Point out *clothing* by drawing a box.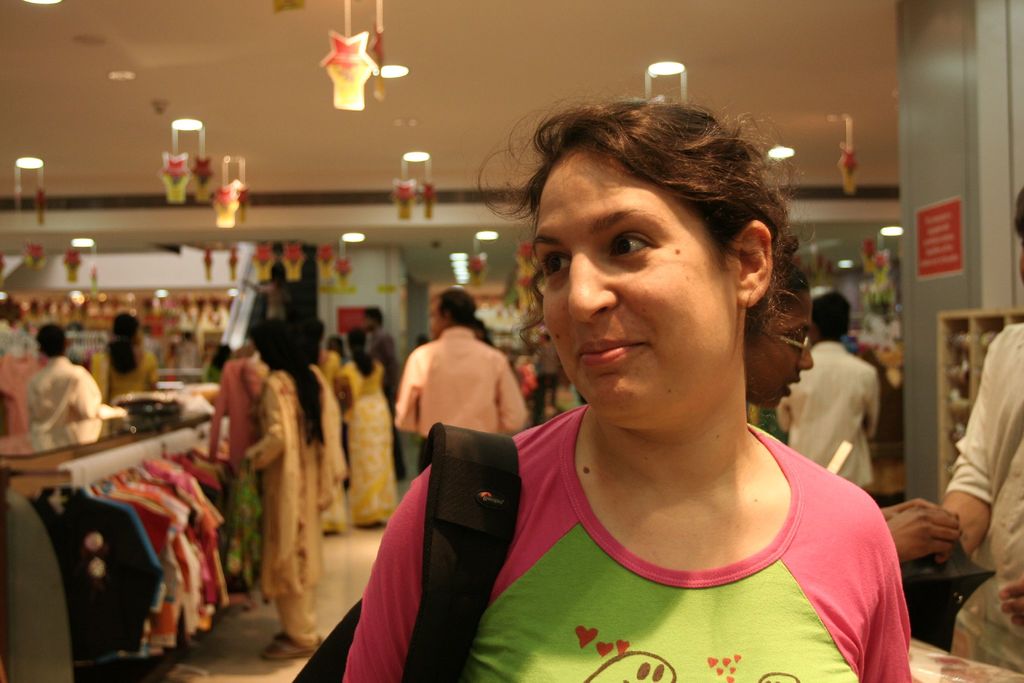
87 334 152 412.
